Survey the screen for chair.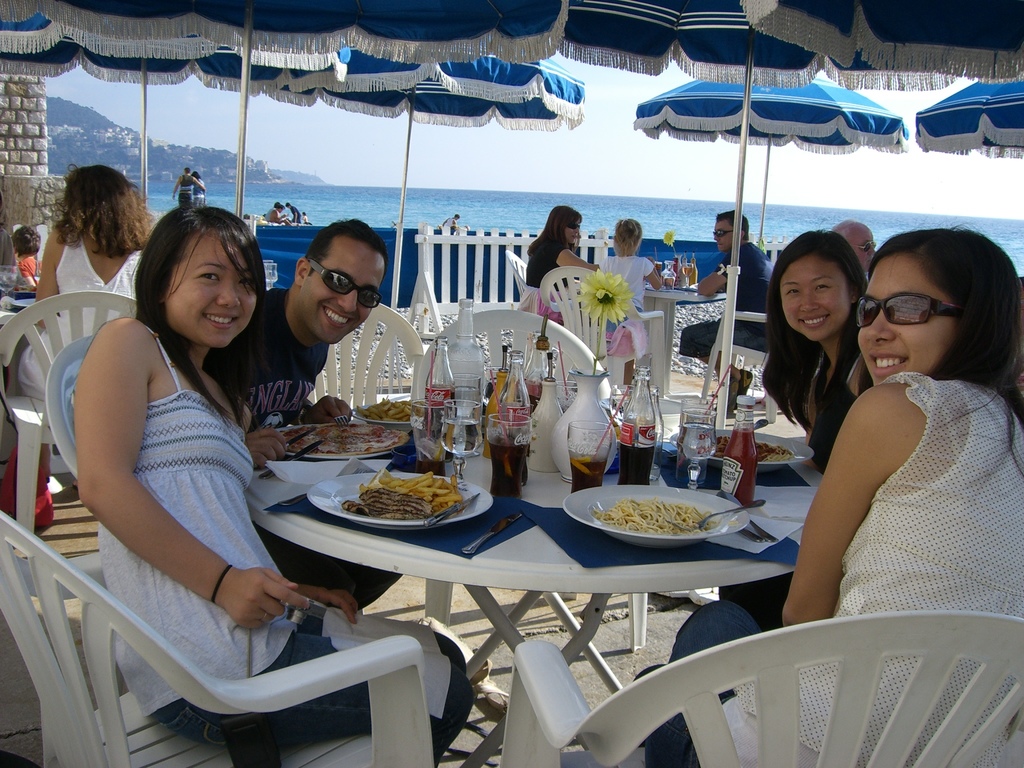
Survey found: [x1=0, y1=287, x2=144, y2=534].
